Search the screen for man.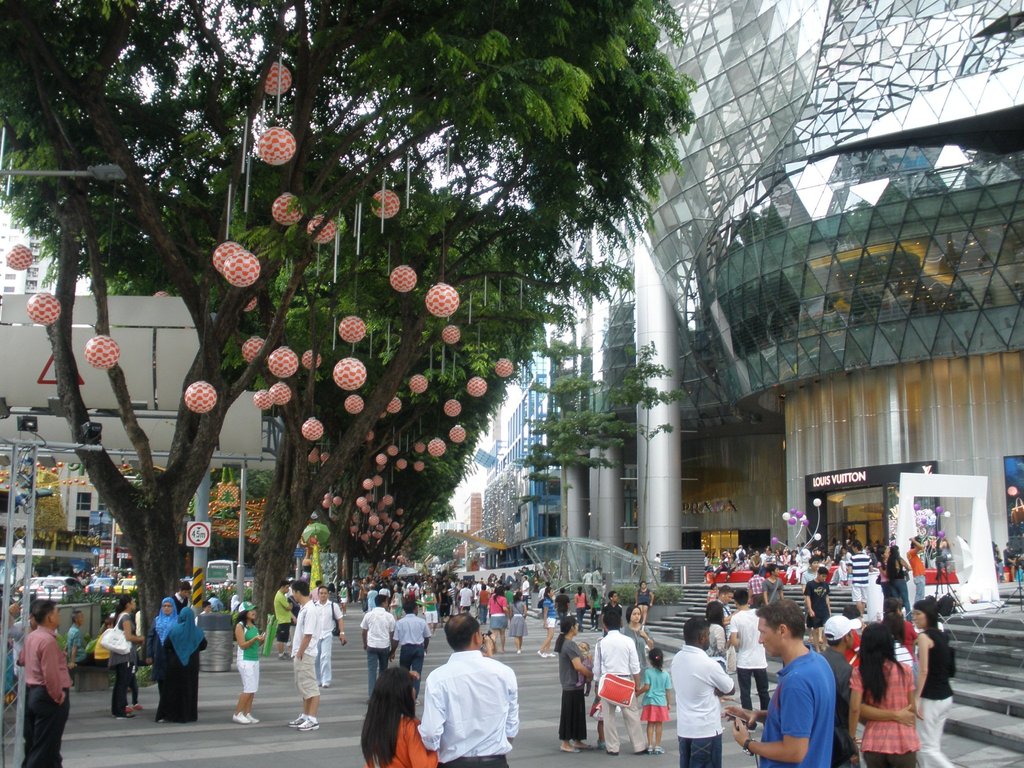
Found at detection(762, 568, 784, 608).
